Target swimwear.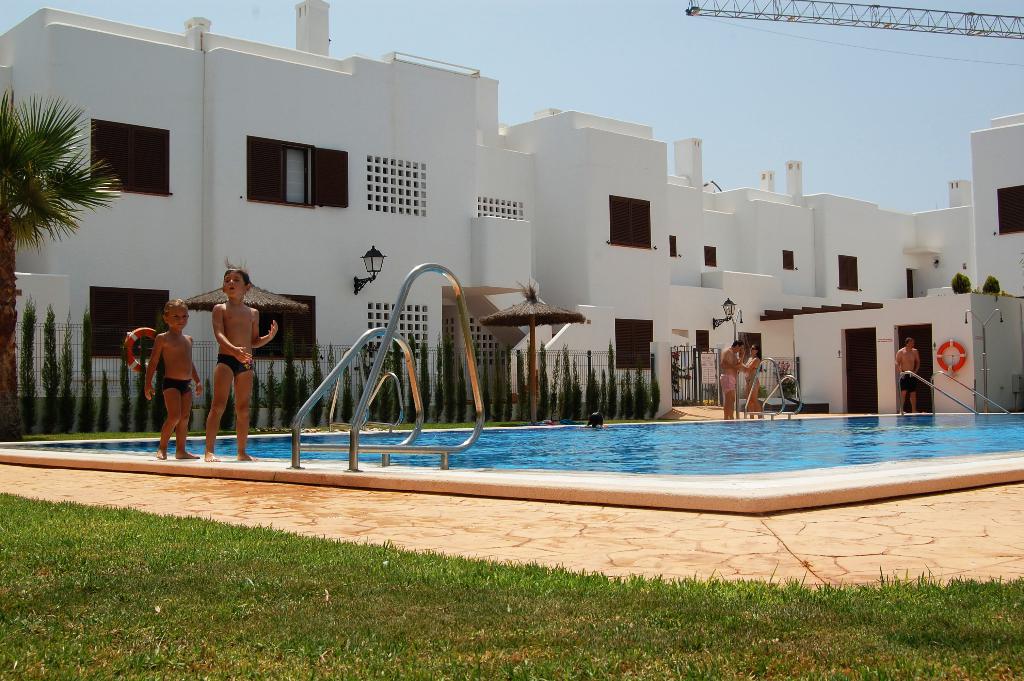
Target region: bbox=[218, 351, 256, 379].
